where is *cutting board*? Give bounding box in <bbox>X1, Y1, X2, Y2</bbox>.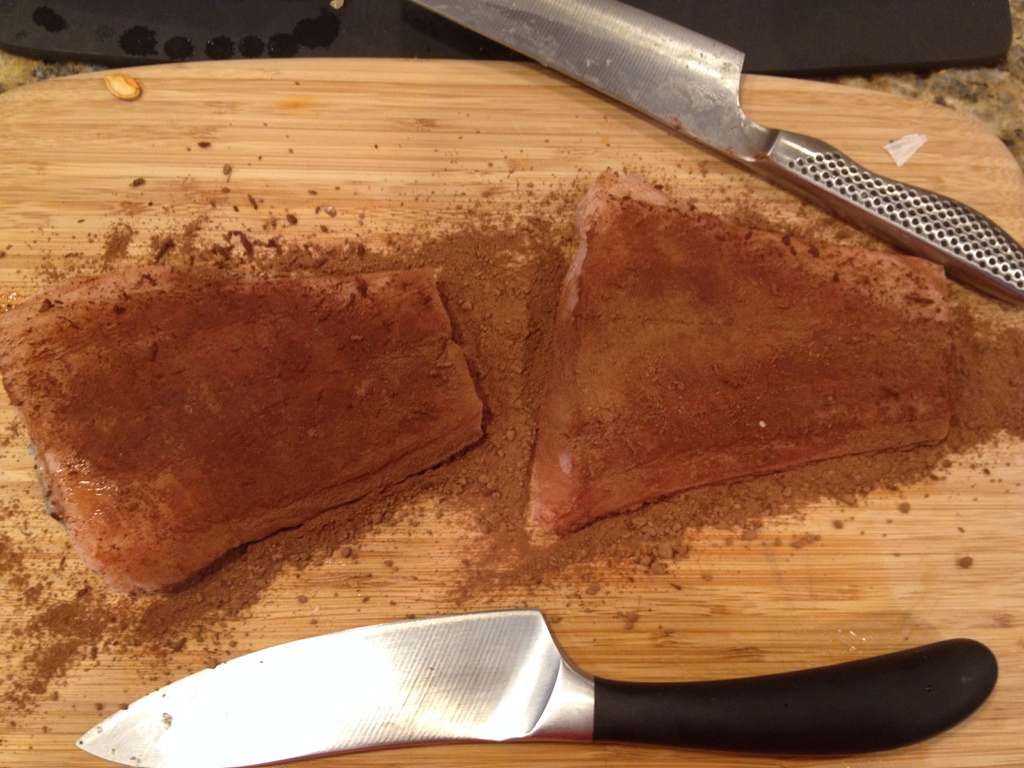
<bbox>0, 54, 1023, 767</bbox>.
